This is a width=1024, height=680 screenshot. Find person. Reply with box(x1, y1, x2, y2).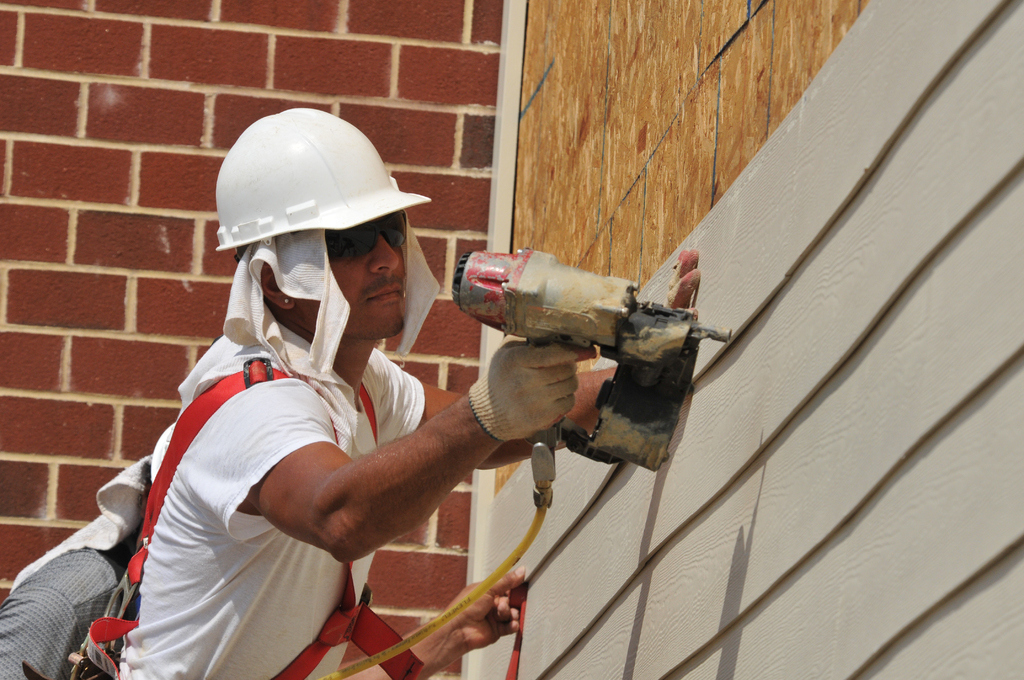
box(110, 110, 699, 679).
